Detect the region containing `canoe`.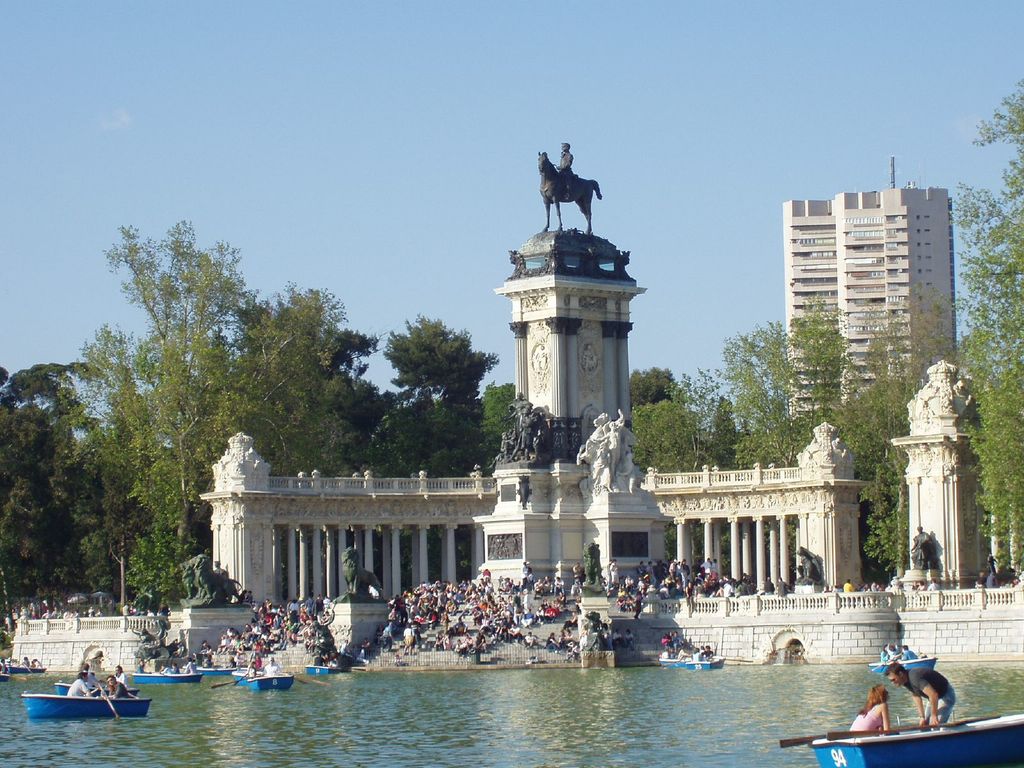
[x1=813, y1=712, x2=1023, y2=767].
